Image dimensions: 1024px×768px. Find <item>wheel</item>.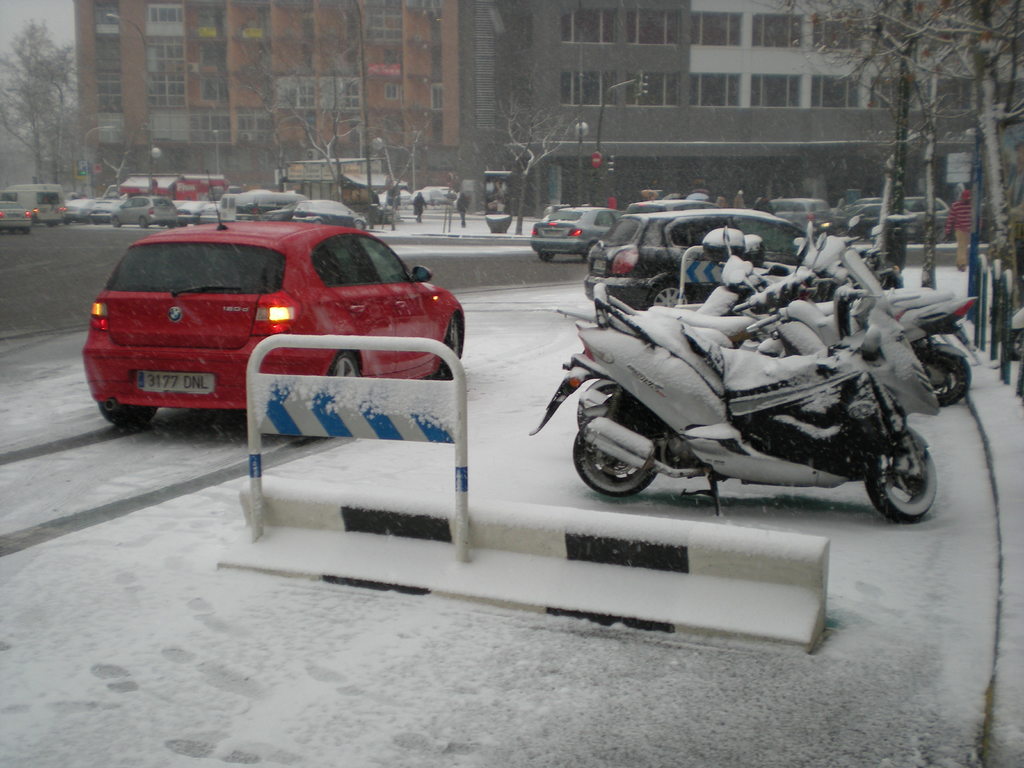
box(929, 356, 977, 408).
